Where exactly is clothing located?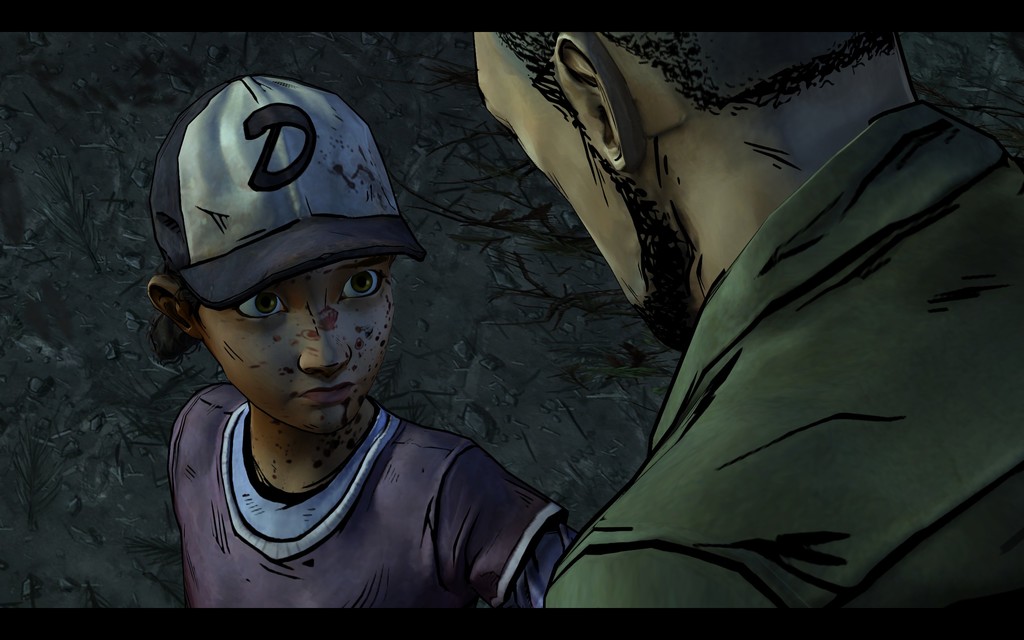
Its bounding box is bbox=(166, 380, 566, 618).
